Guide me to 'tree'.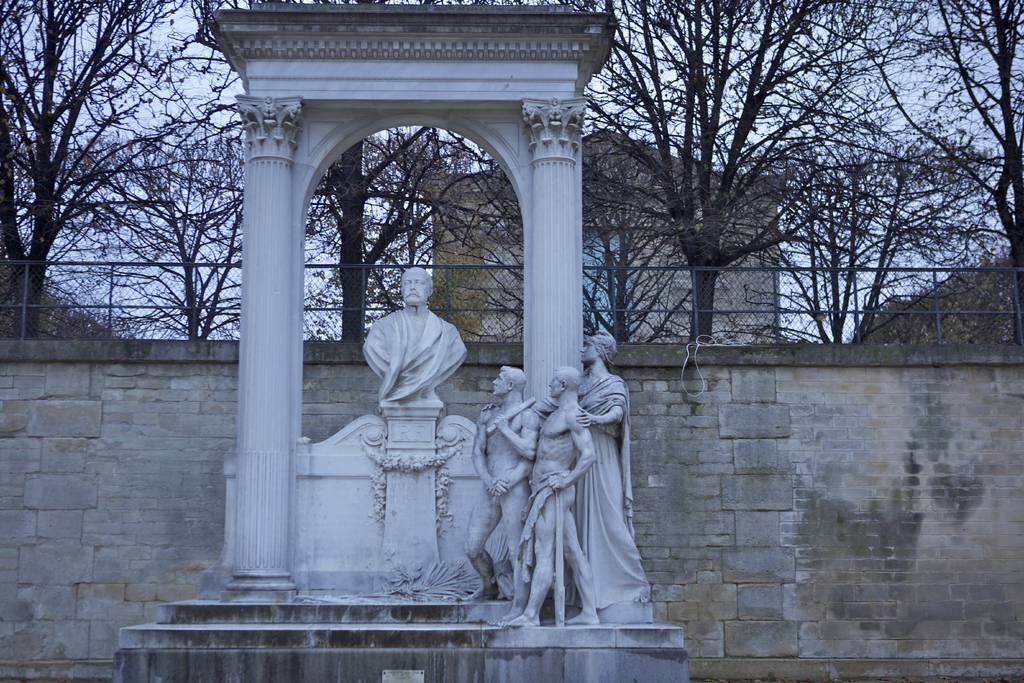
Guidance: detection(0, 0, 248, 335).
